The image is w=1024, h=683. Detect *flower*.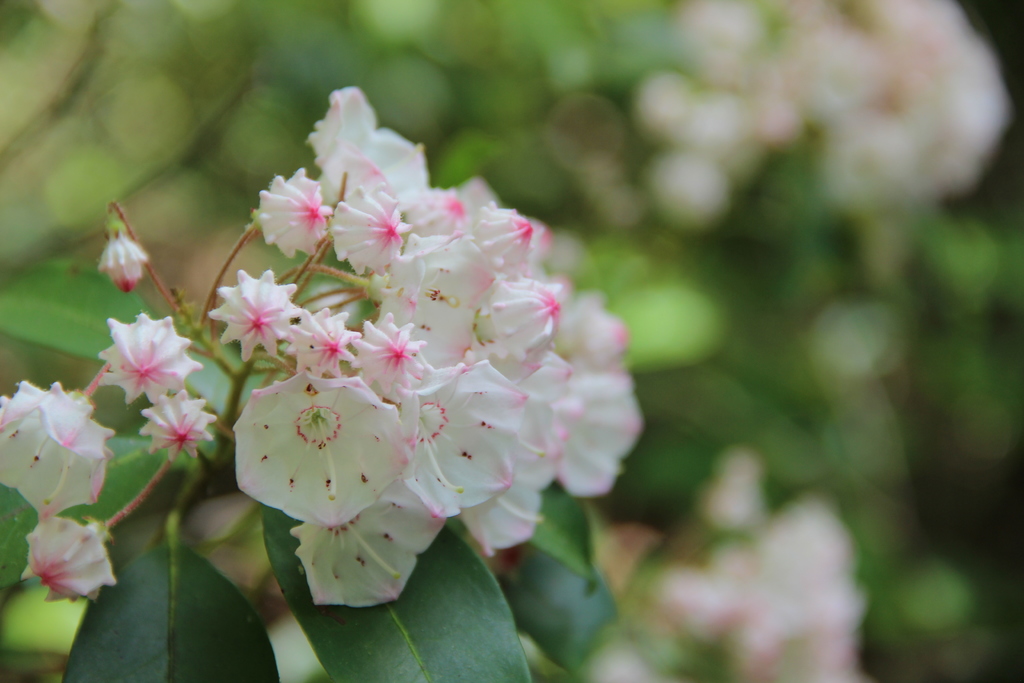
Detection: 228,378,397,543.
